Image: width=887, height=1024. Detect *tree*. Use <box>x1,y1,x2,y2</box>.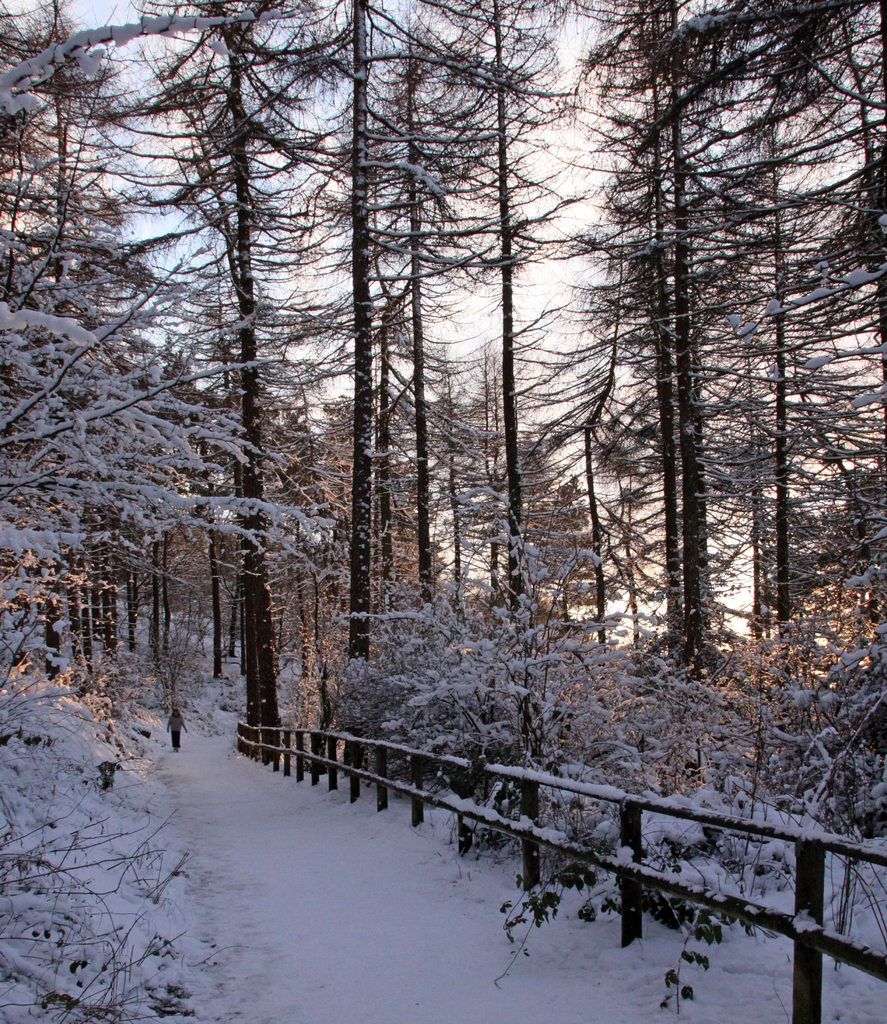
<box>523,63,842,708</box>.
